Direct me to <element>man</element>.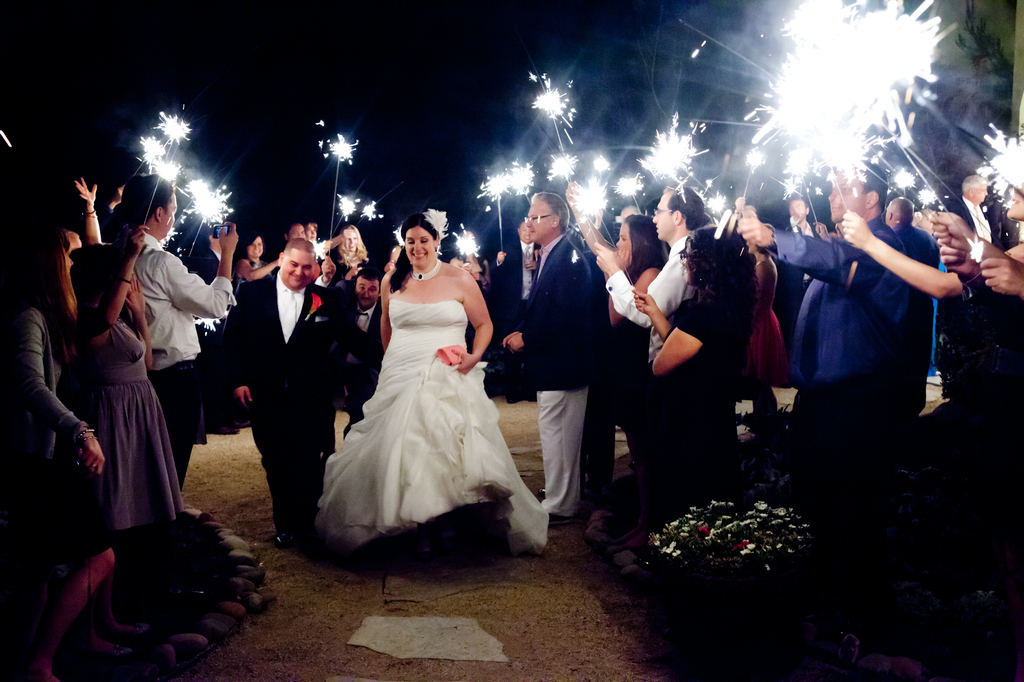
Direction: [227, 239, 358, 552].
